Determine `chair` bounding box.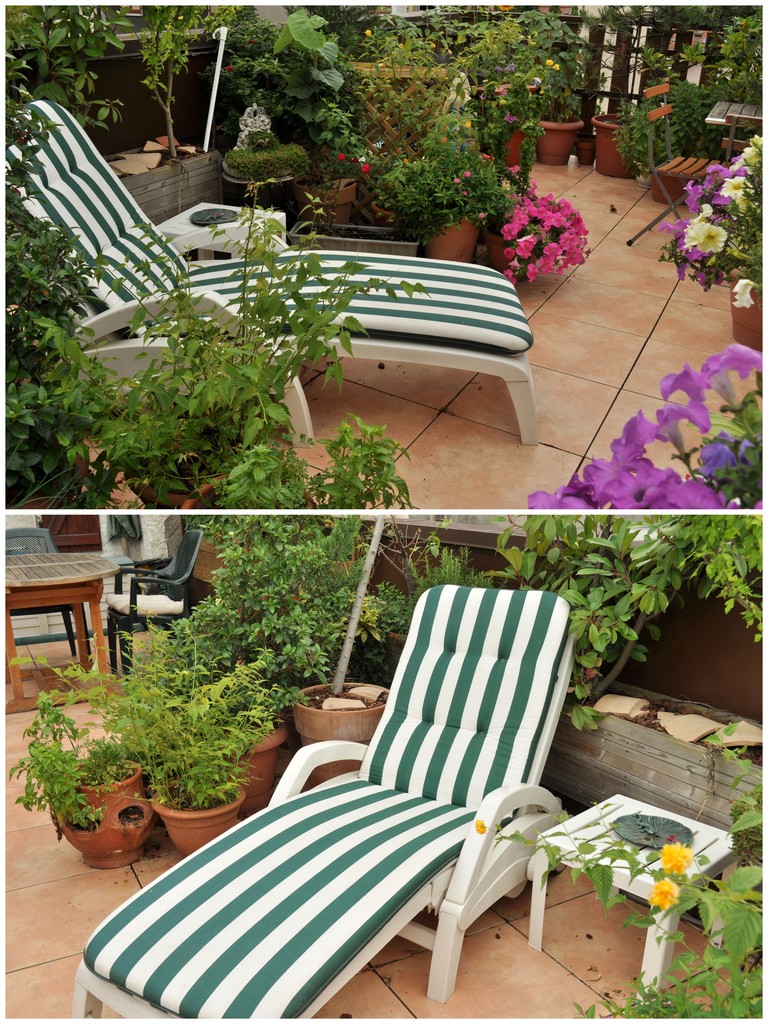
Determined: <box>0,100,541,447</box>.
